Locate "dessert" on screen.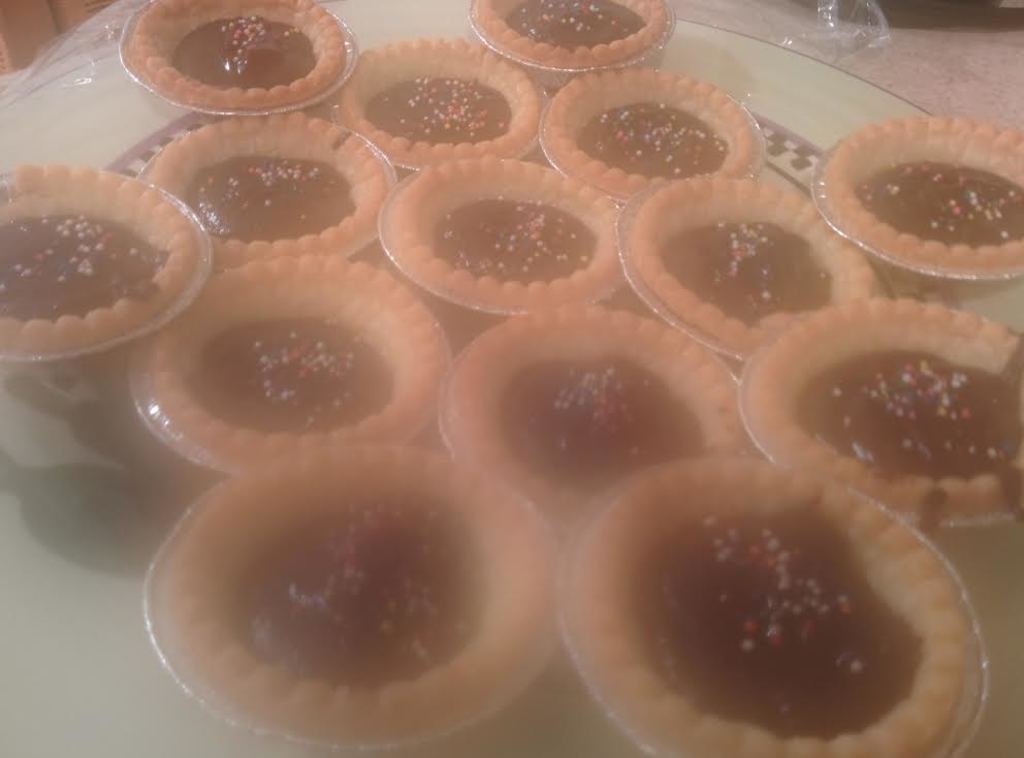
On screen at pyautogui.locateOnScreen(145, 109, 401, 270).
